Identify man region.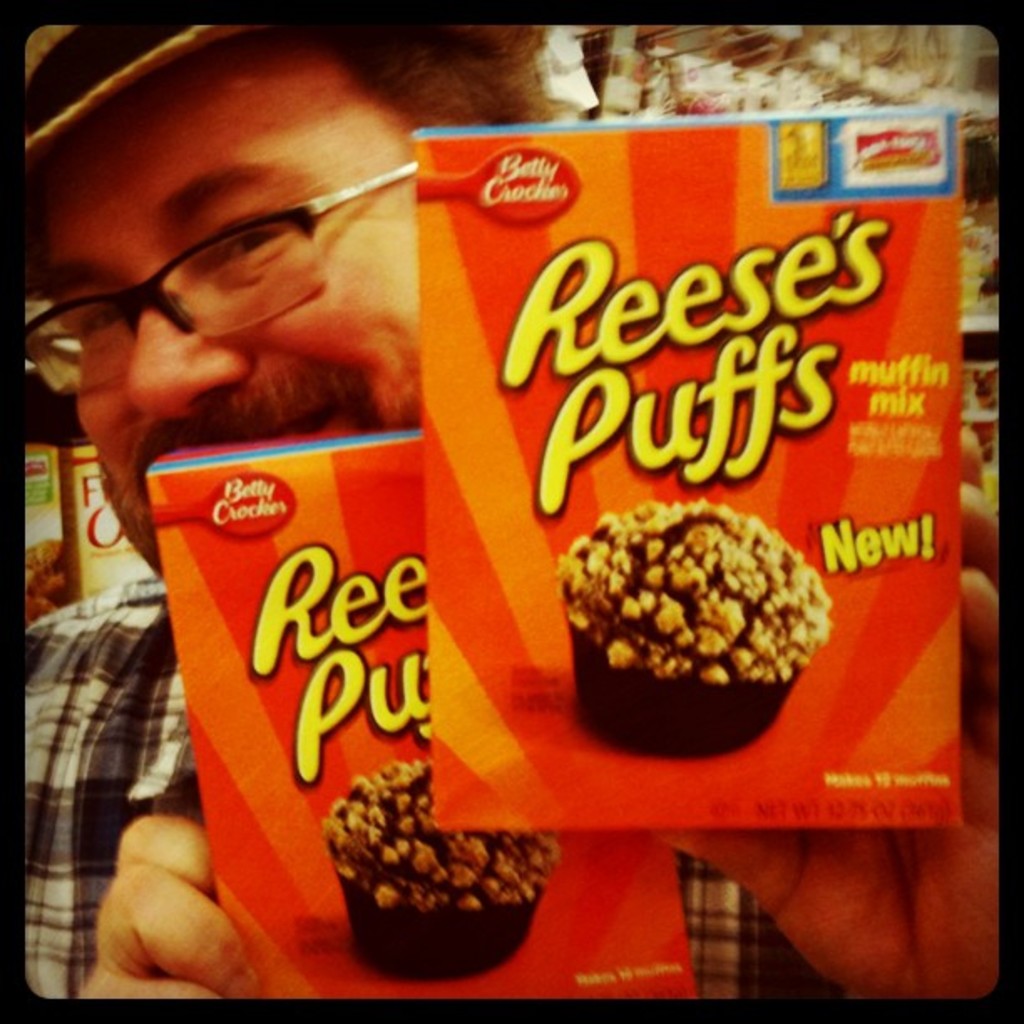
Region: 13, 23, 999, 1001.
